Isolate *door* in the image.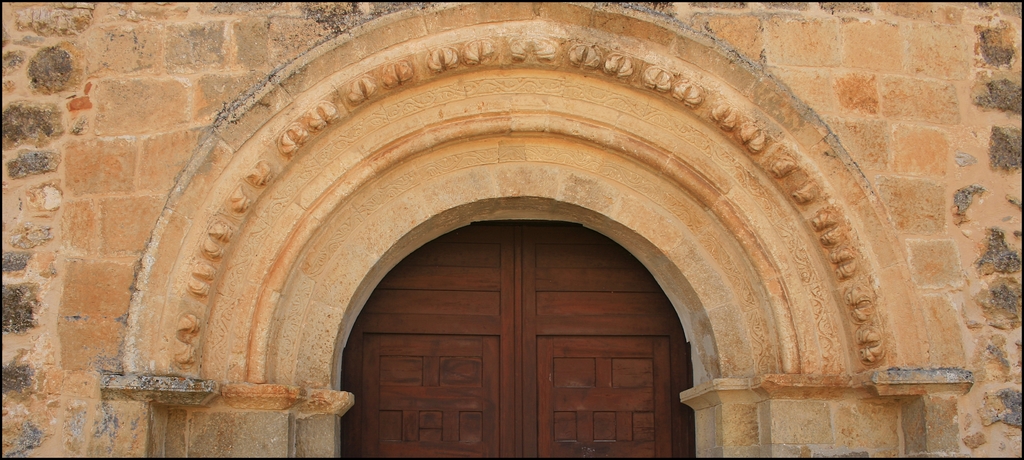
Isolated region: x1=337, y1=217, x2=707, y2=446.
